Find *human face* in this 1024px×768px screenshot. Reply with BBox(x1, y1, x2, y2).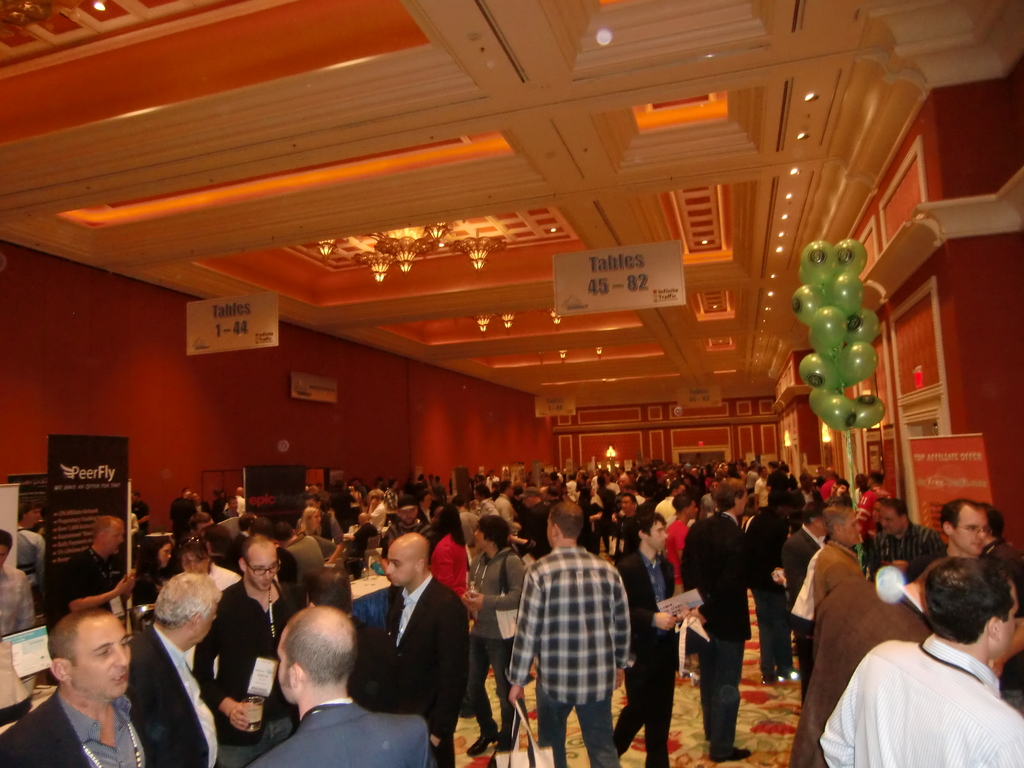
BBox(952, 506, 989, 554).
